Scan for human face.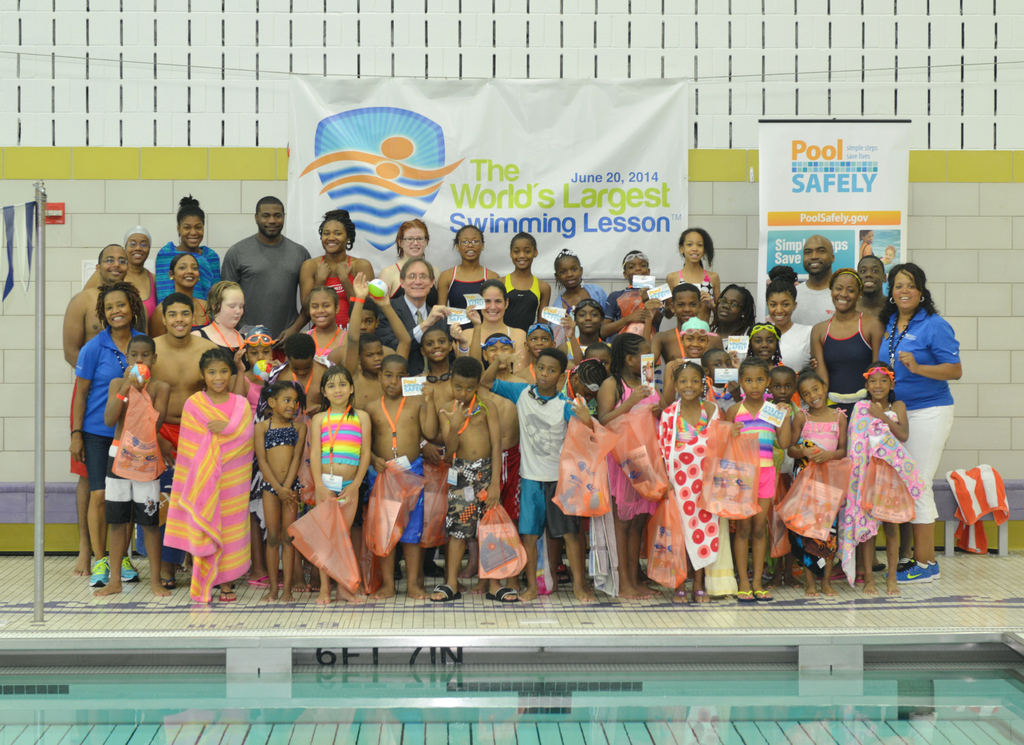
Scan result: {"x1": 309, "y1": 290, "x2": 335, "y2": 325}.
